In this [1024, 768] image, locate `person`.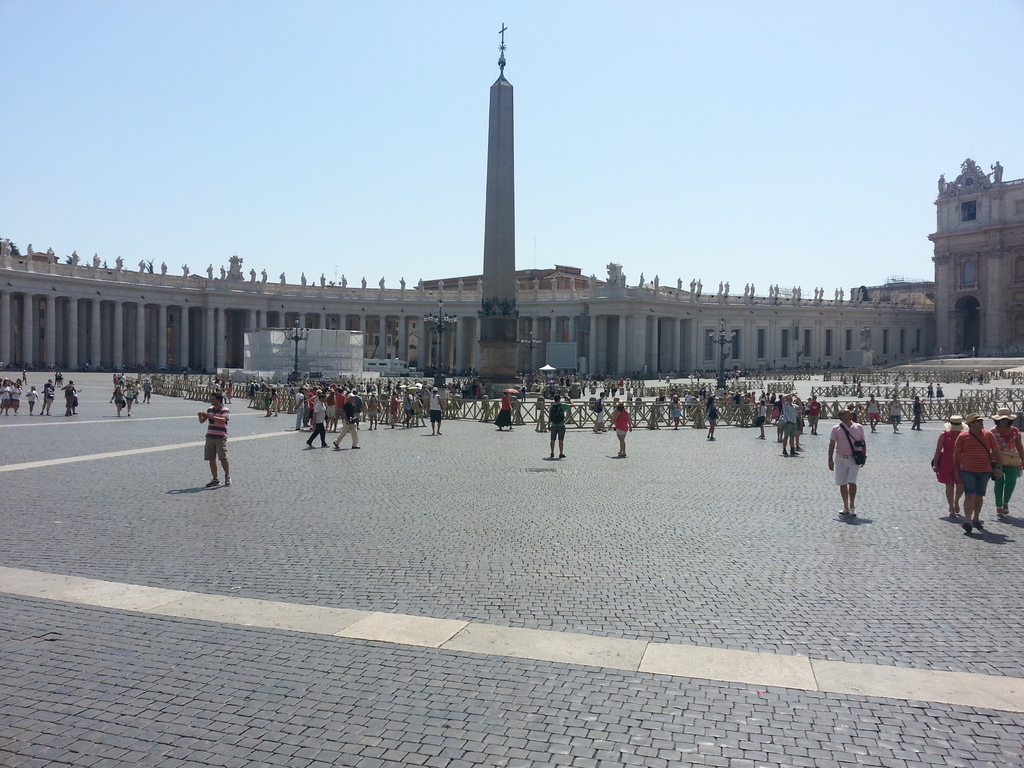
Bounding box: crop(303, 392, 330, 449).
